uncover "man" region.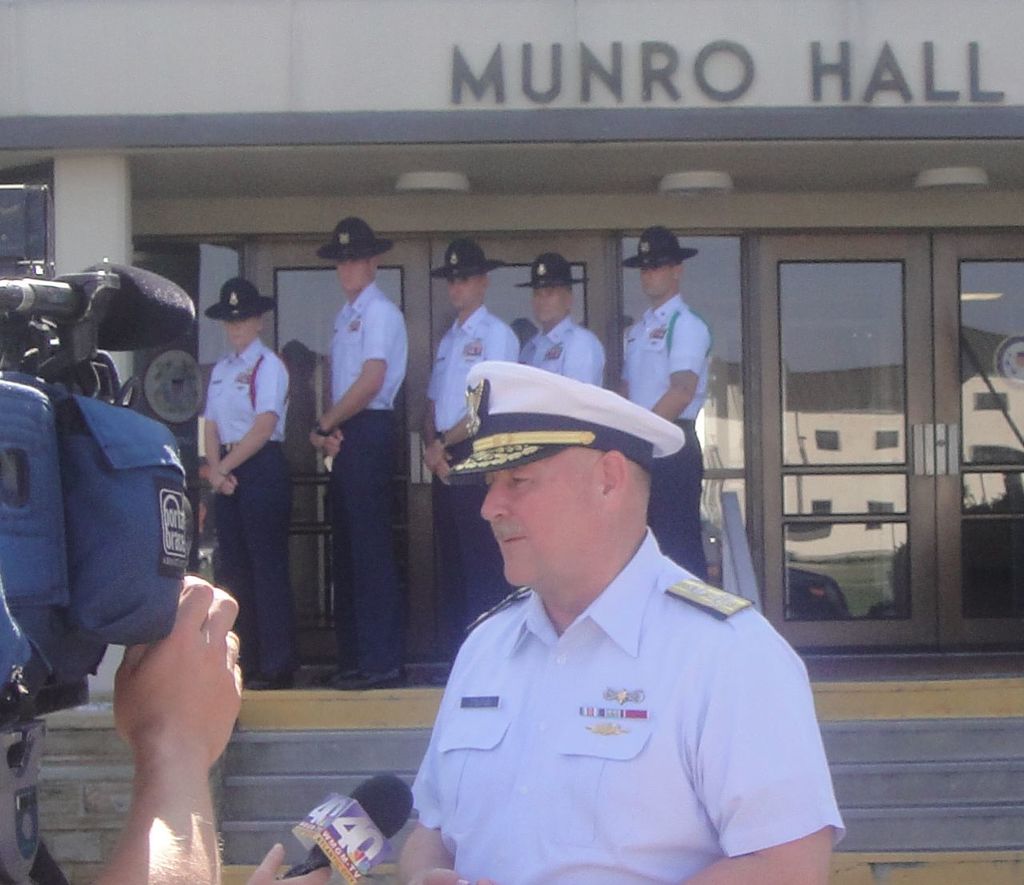
Uncovered: <bbox>621, 222, 716, 582</bbox>.
